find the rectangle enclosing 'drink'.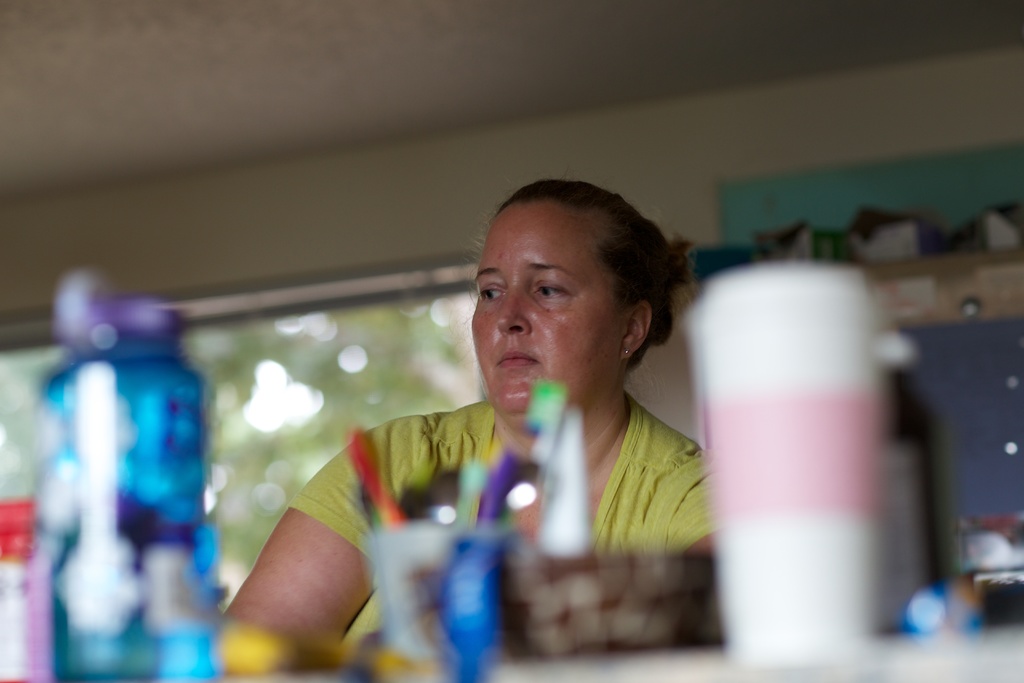
Rect(53, 352, 226, 682).
